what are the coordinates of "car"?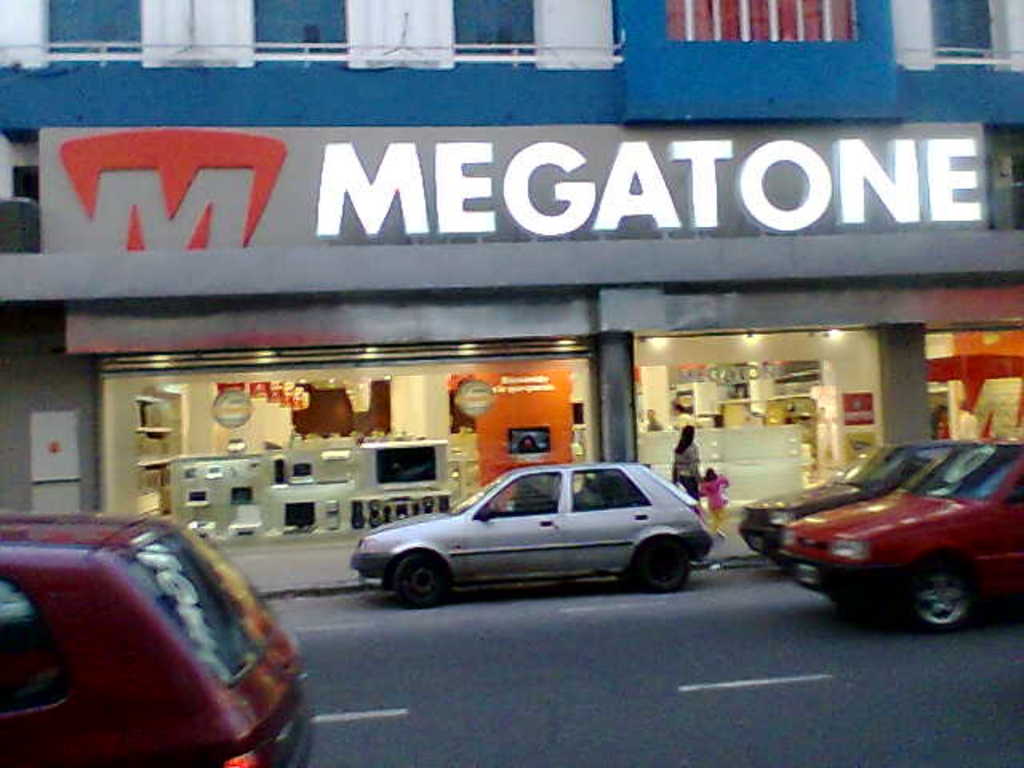
detection(0, 509, 315, 766).
